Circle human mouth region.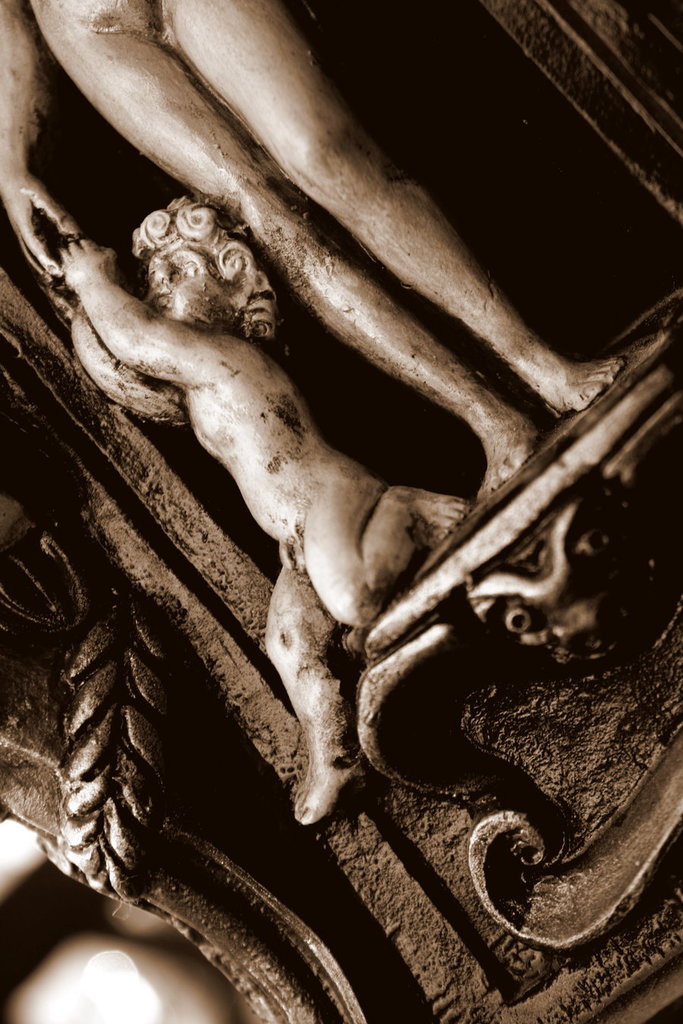
Region: [150,299,172,322].
